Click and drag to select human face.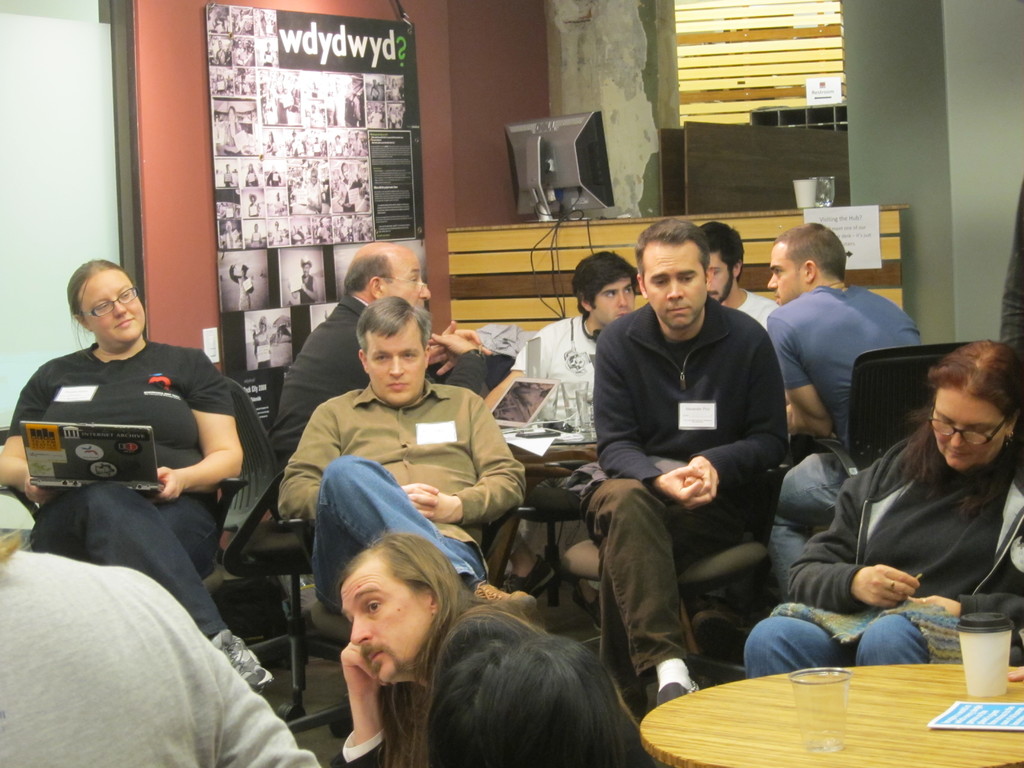
Selection: box(77, 268, 146, 344).
